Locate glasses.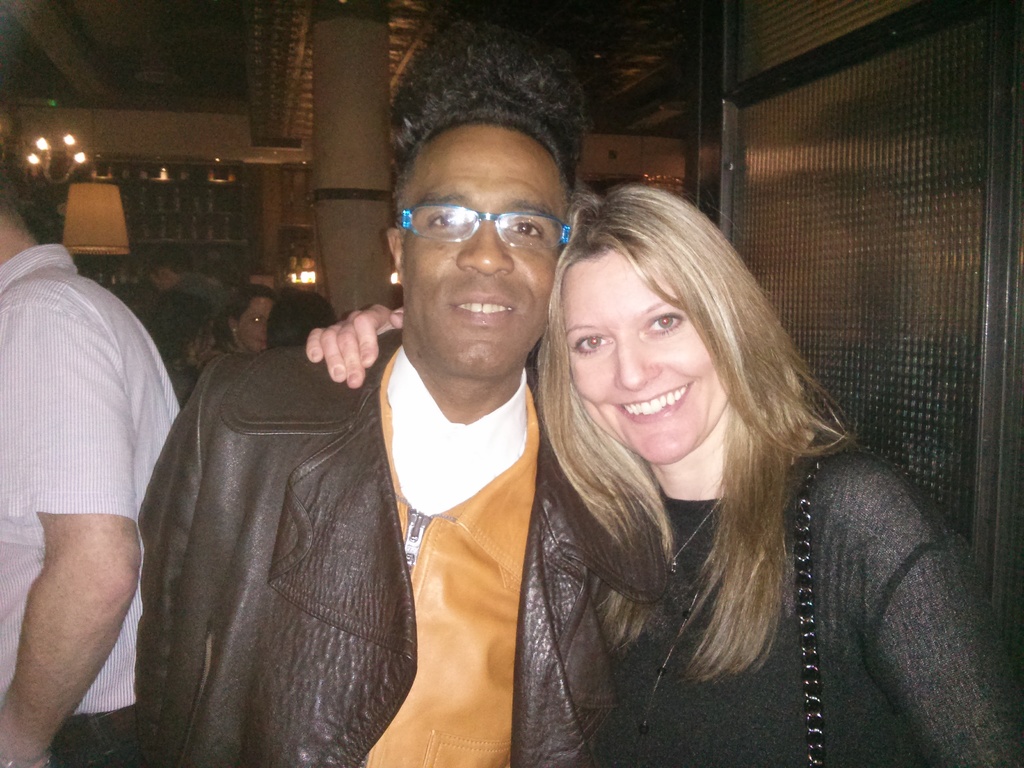
Bounding box: 392 205 577 259.
